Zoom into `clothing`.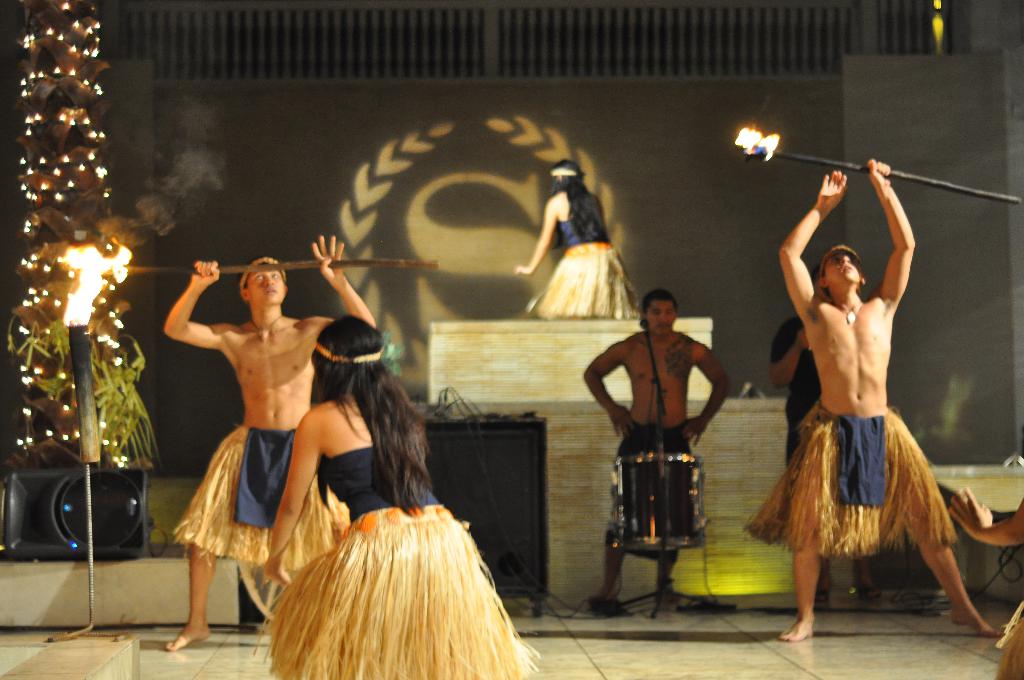
Zoom target: (left=322, top=457, right=436, bottom=528).
